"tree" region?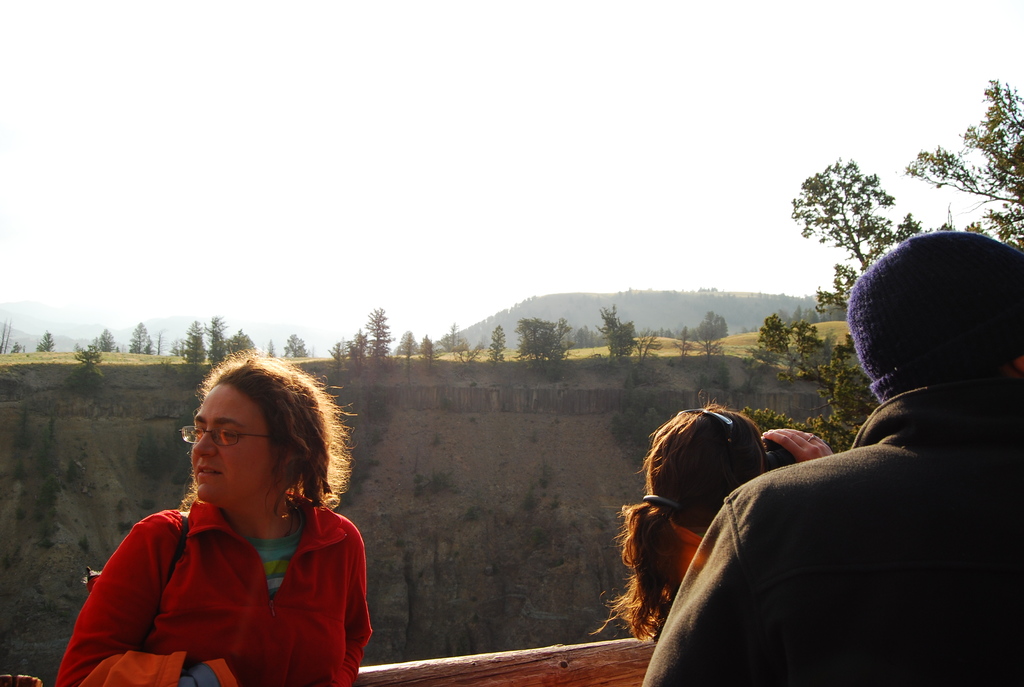
x1=205, y1=312, x2=228, y2=372
